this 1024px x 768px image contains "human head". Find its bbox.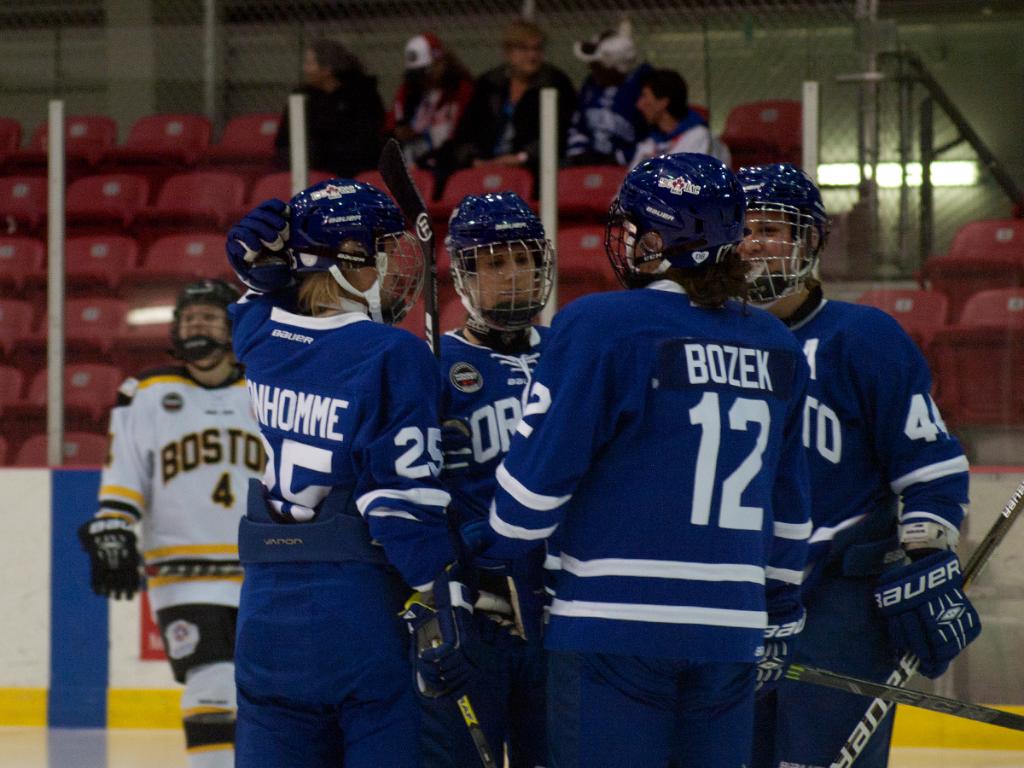
bbox=(166, 278, 241, 385).
